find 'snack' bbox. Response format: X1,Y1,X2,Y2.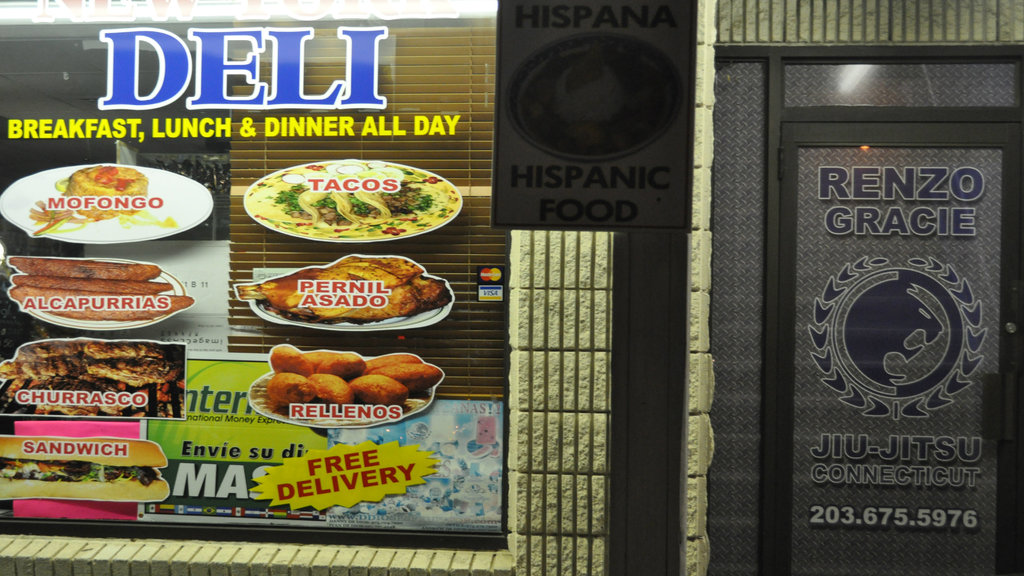
0,429,173,499.
